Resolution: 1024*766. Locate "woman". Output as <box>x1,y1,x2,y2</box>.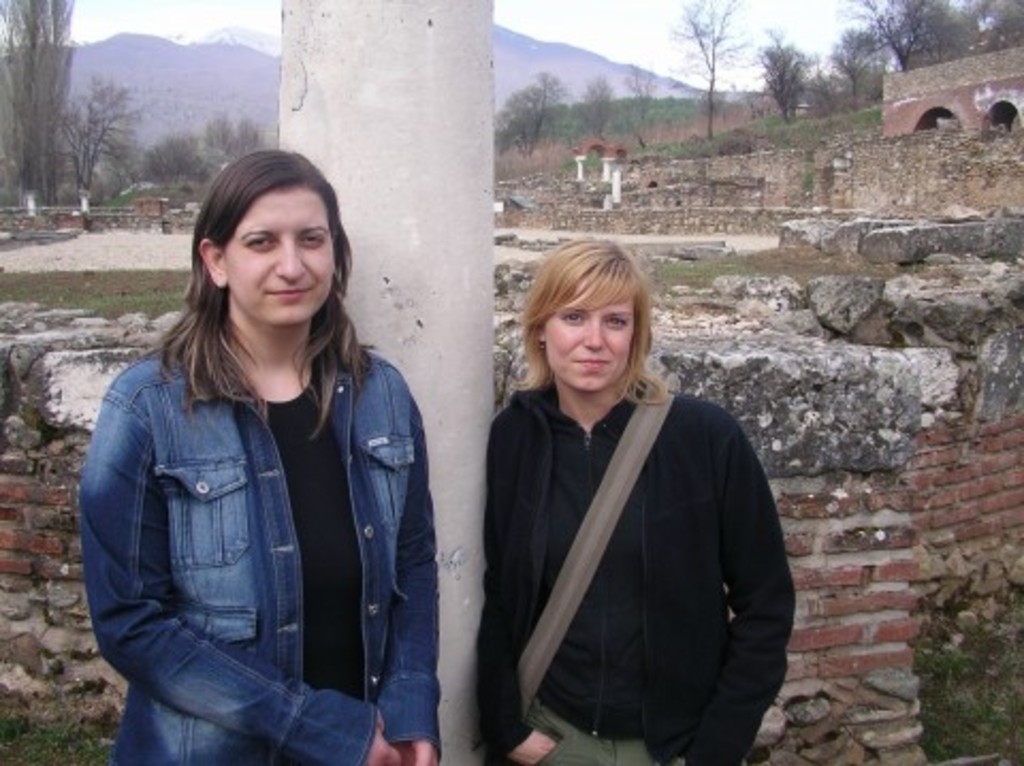
<box>77,149,437,764</box>.
